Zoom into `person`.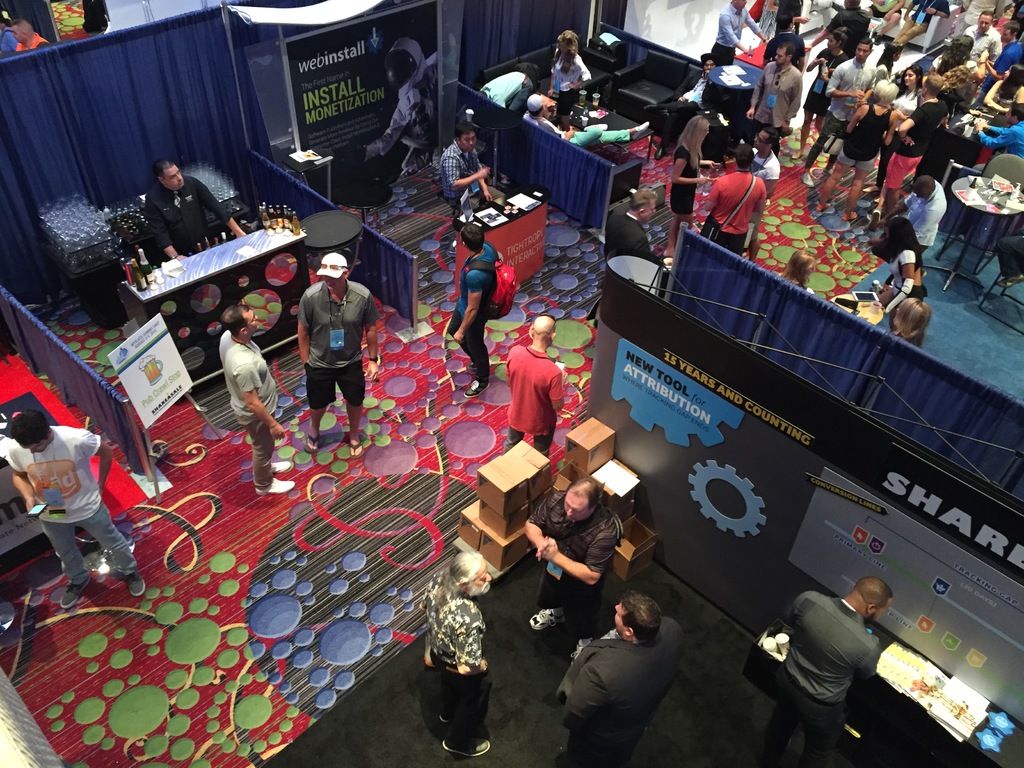
Zoom target: select_region(0, 403, 146, 617).
